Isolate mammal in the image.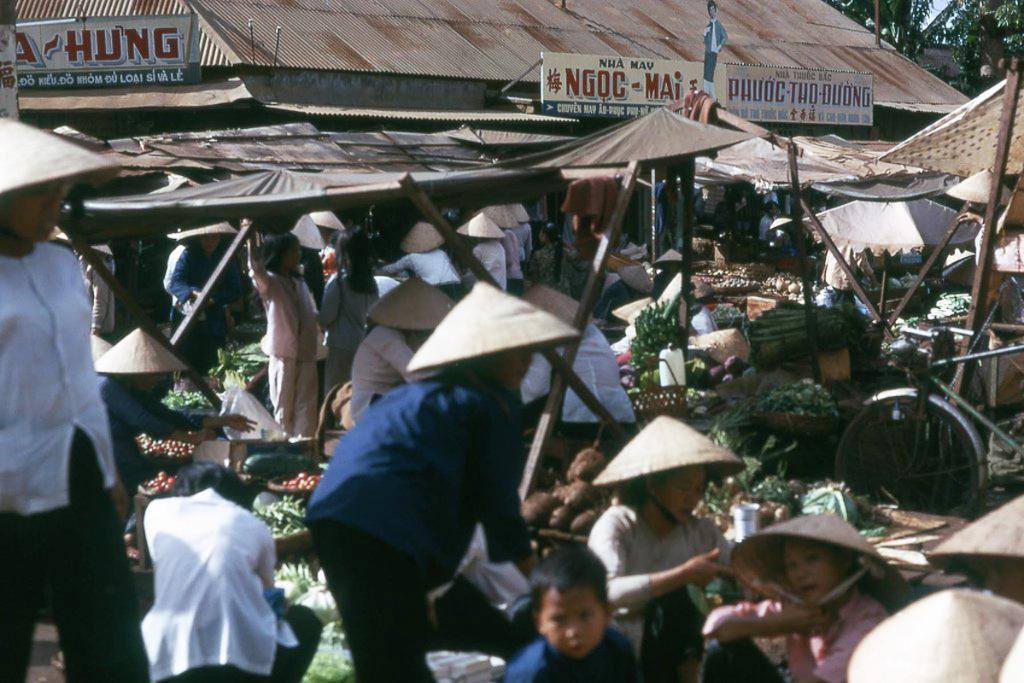
Isolated region: box(348, 278, 453, 426).
